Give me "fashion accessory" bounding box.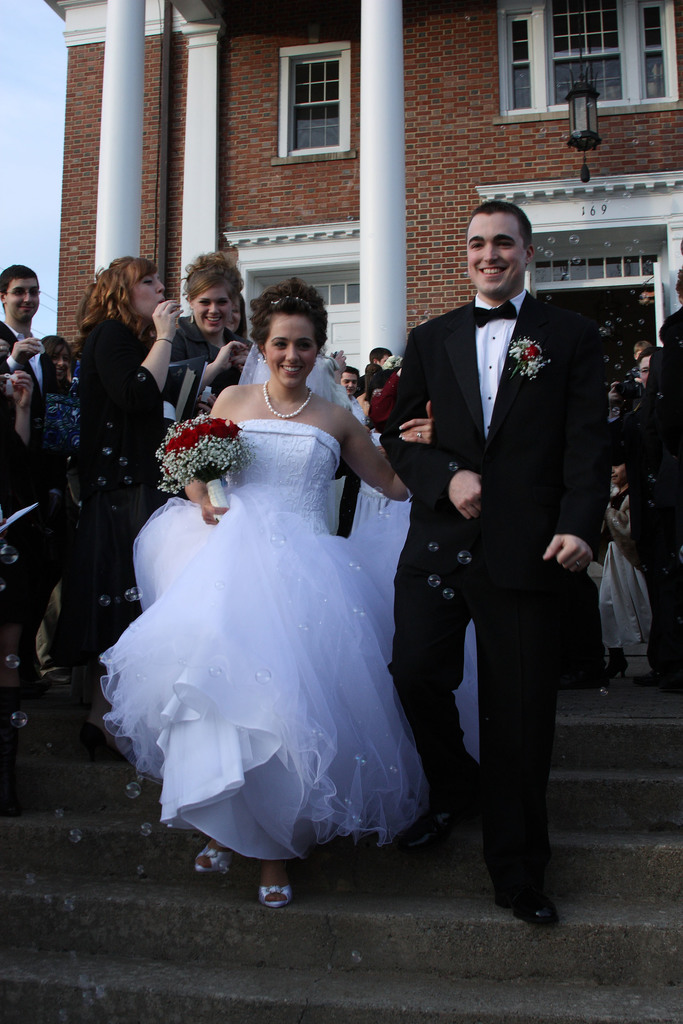
[x1=252, y1=885, x2=294, y2=906].
